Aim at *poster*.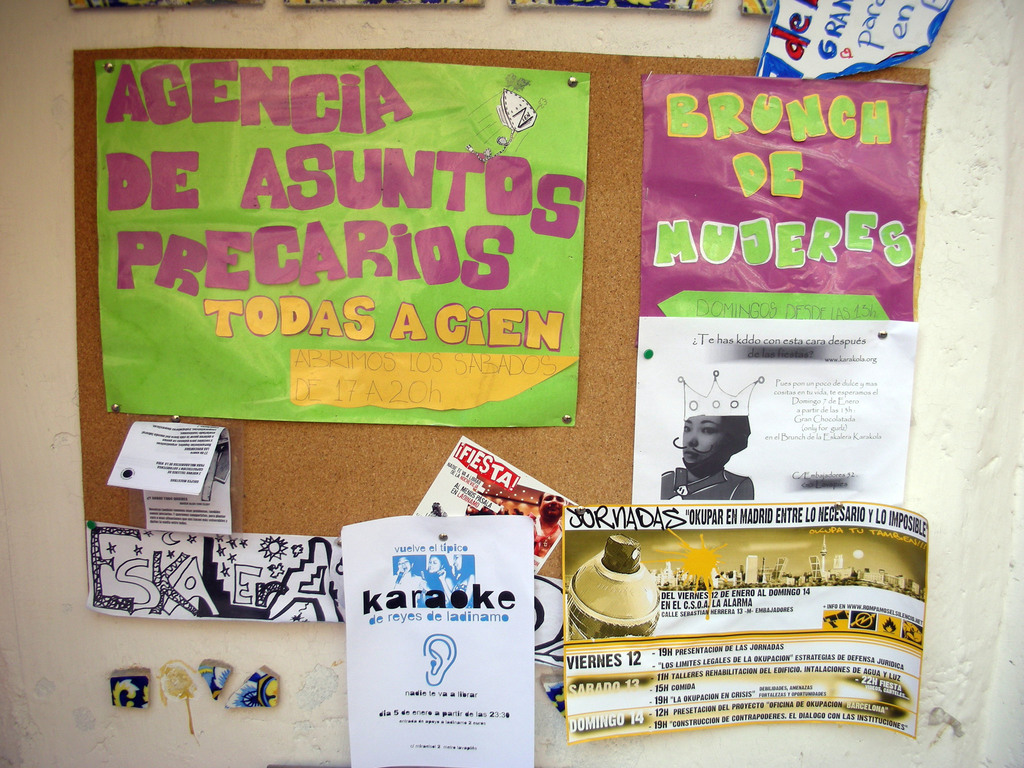
Aimed at [left=561, top=504, right=933, bottom=746].
